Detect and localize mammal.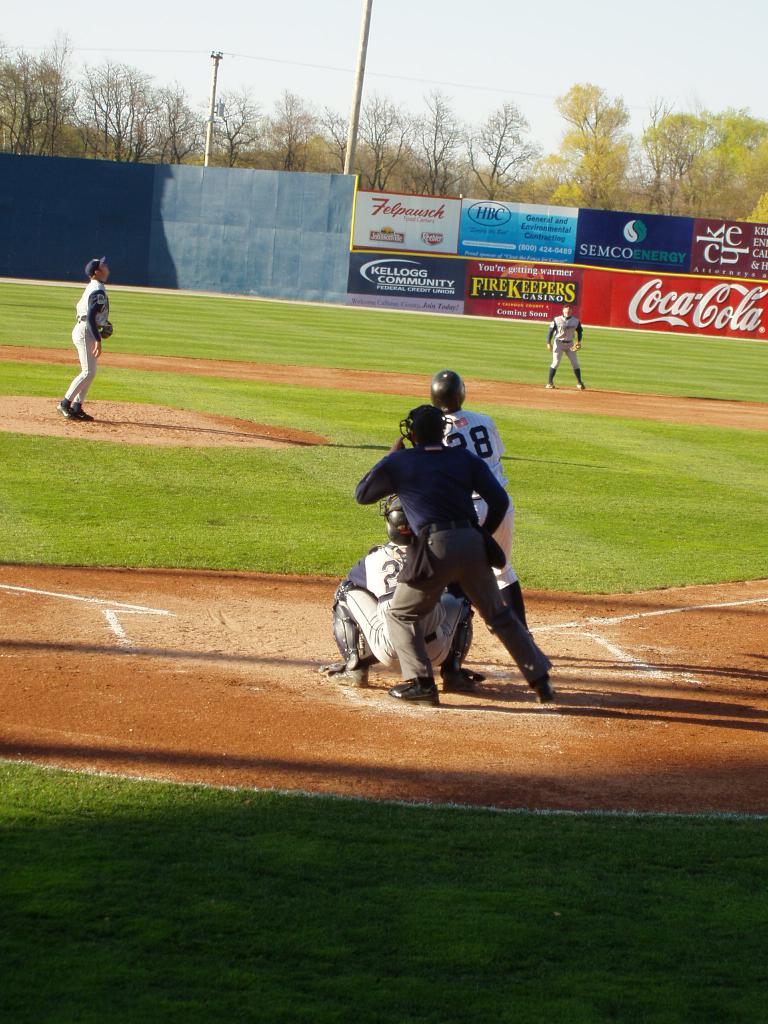
Localized at (548,308,588,385).
